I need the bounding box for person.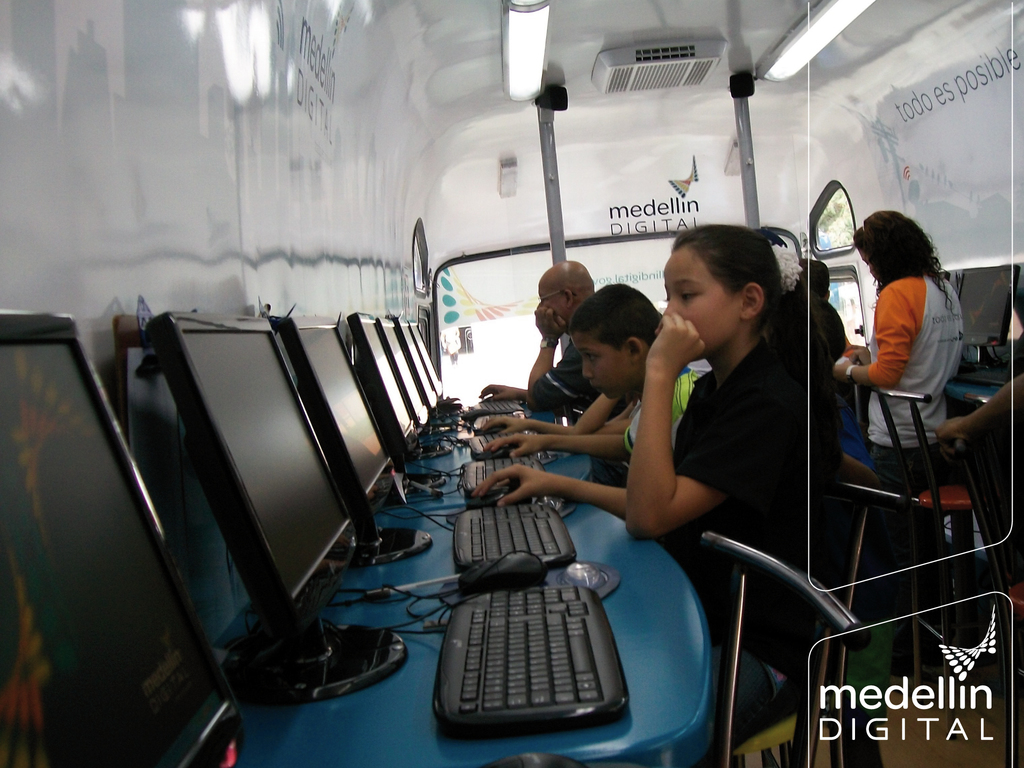
Here it is: <bbox>484, 259, 596, 417</bbox>.
